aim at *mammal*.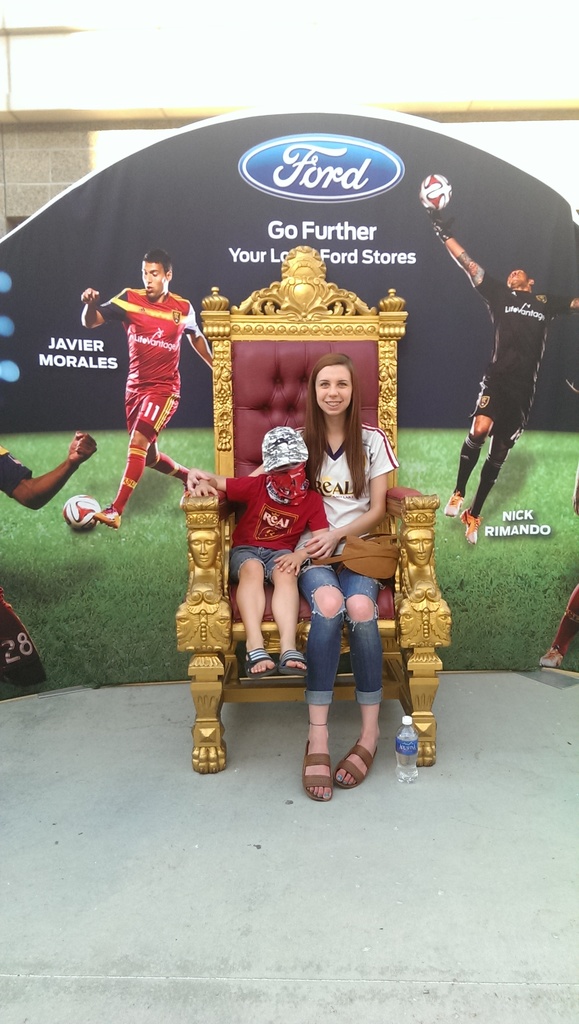
Aimed at <bbox>400, 531, 444, 605</bbox>.
